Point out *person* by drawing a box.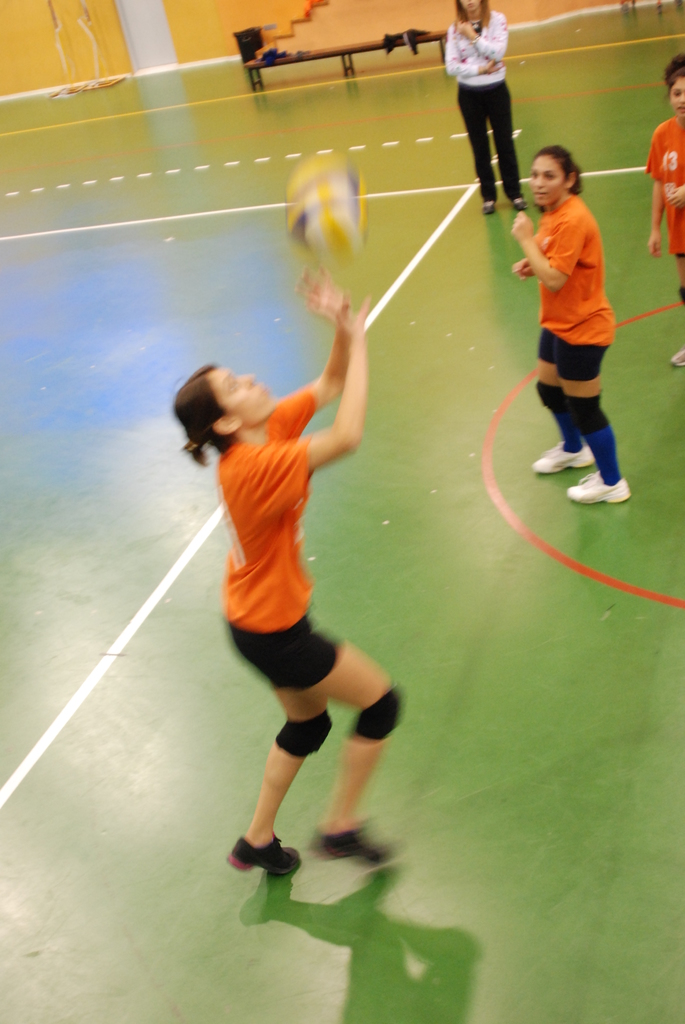
[506, 138, 635, 501].
